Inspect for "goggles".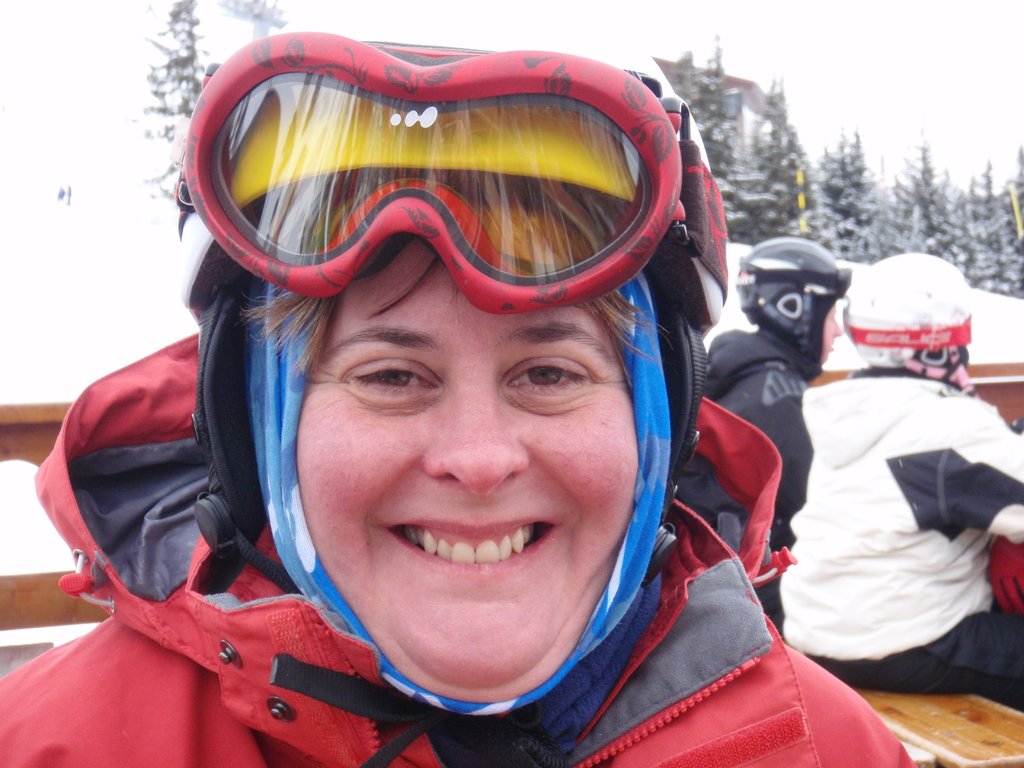
Inspection: (177, 60, 719, 321).
